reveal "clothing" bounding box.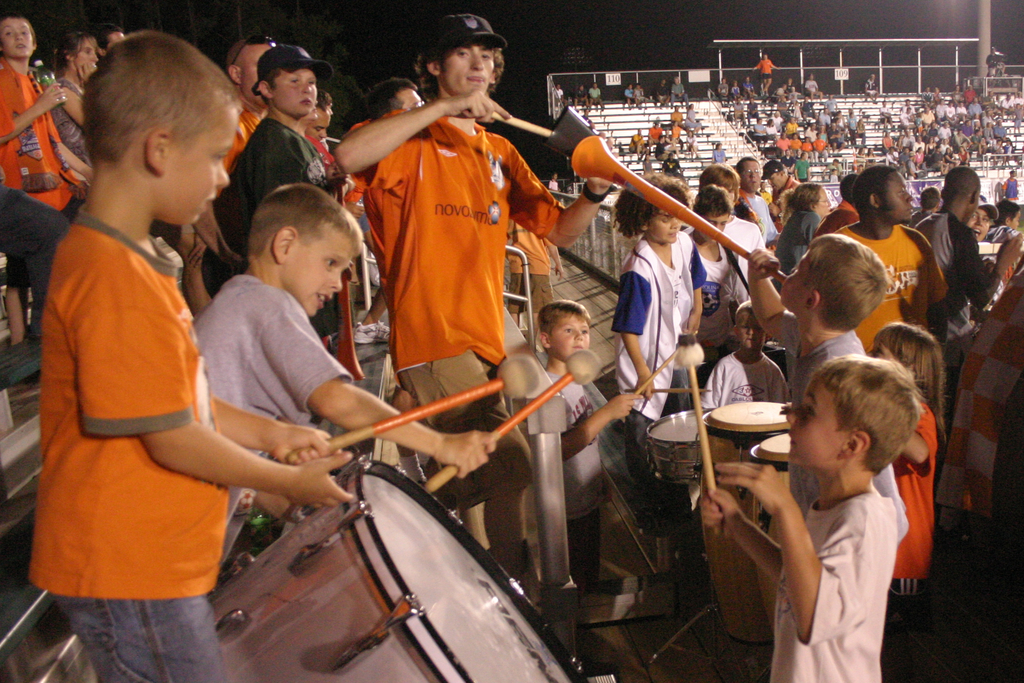
Revealed: l=919, t=205, r=985, b=325.
